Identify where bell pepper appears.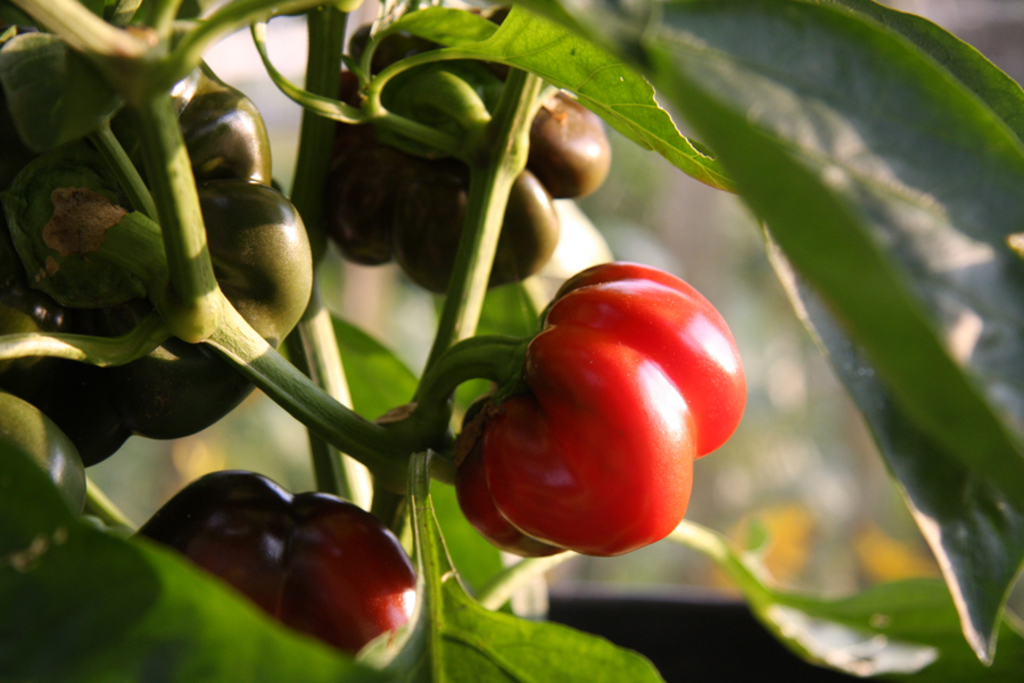
Appears at detection(320, 27, 611, 293).
